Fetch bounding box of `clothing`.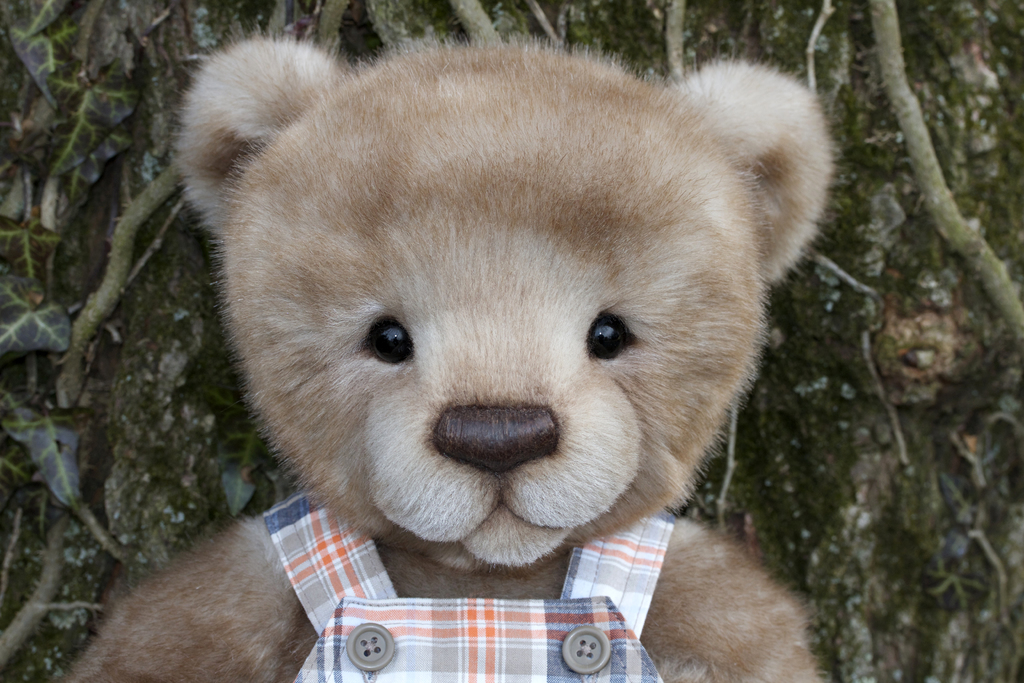
Bbox: 259, 482, 674, 682.
